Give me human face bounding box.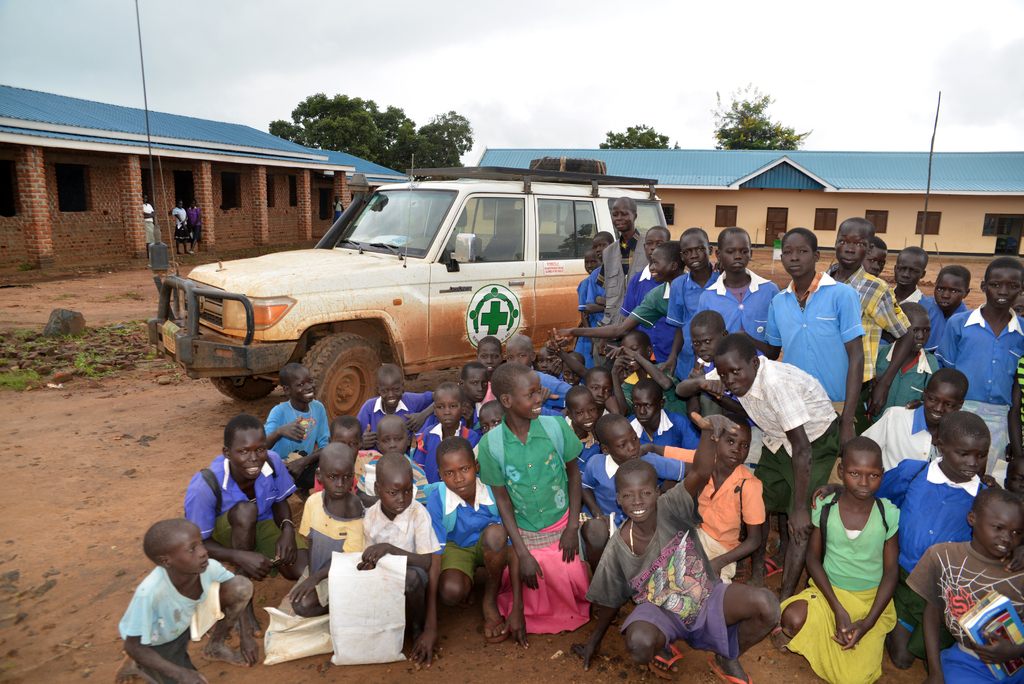
locate(834, 217, 872, 273).
